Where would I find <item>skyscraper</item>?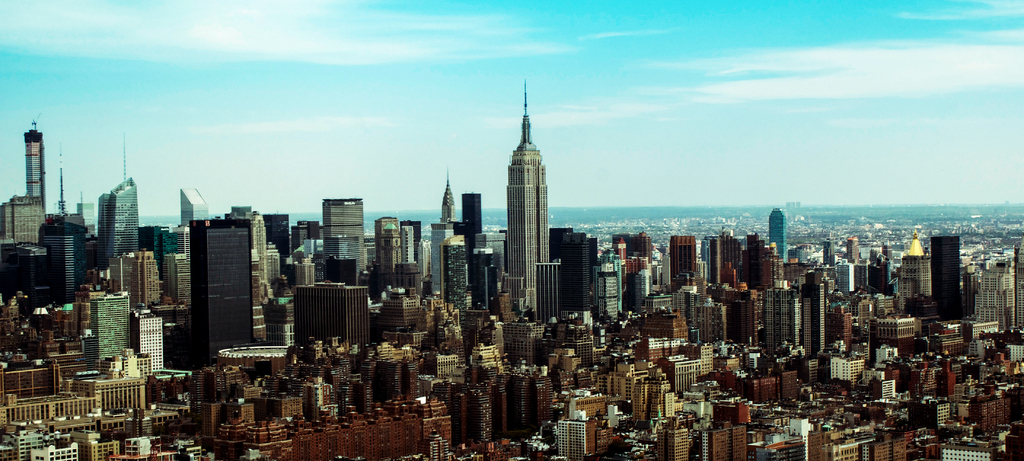
At (299, 217, 316, 242).
